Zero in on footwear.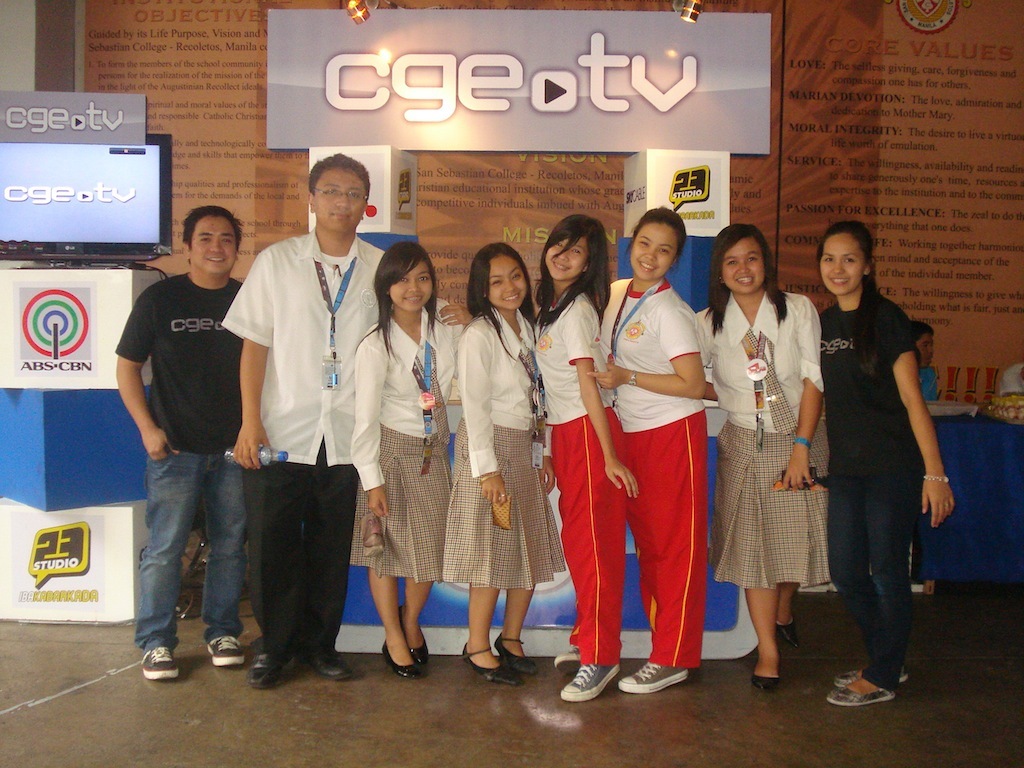
Zeroed in: 140, 643, 184, 687.
